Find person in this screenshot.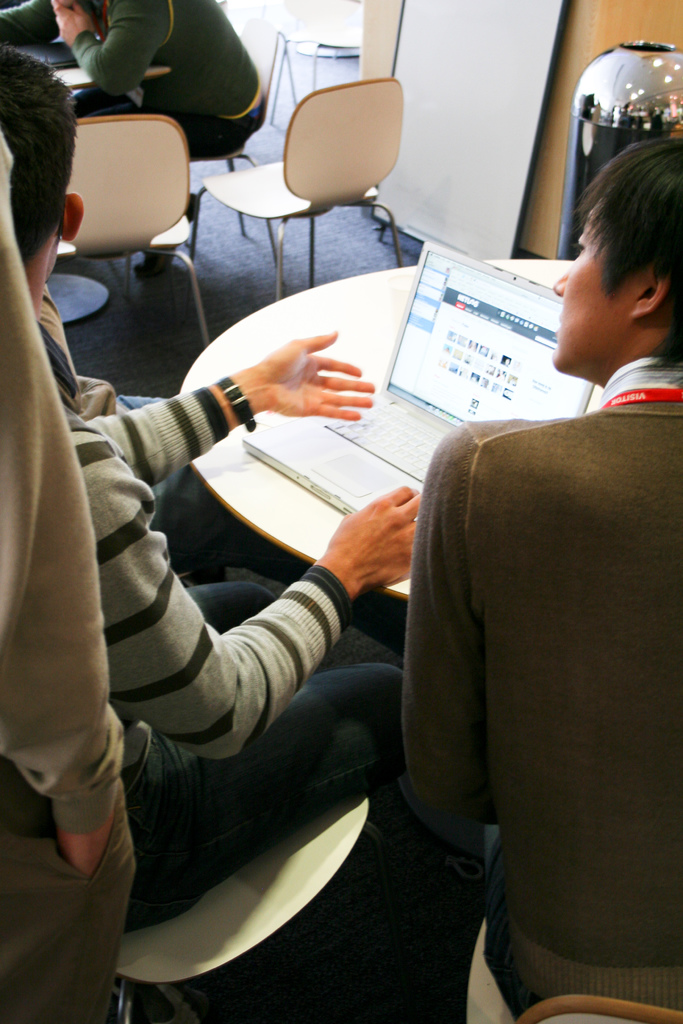
The bounding box for person is select_region(0, 49, 406, 934).
